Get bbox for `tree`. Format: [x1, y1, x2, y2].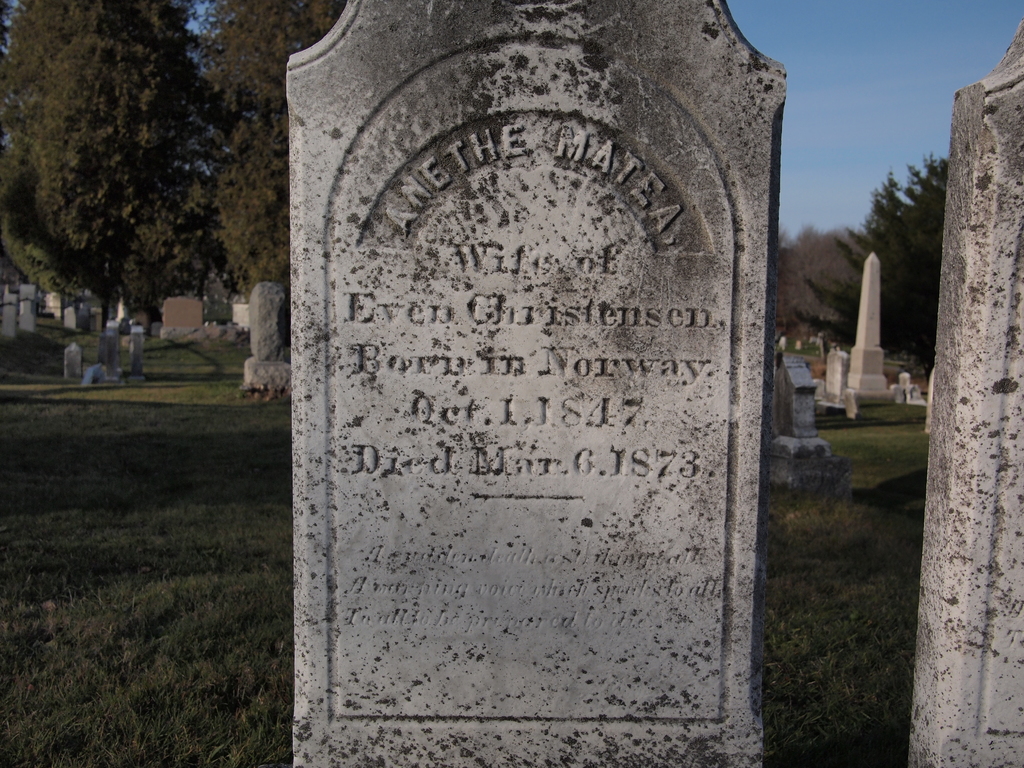
[769, 225, 863, 341].
